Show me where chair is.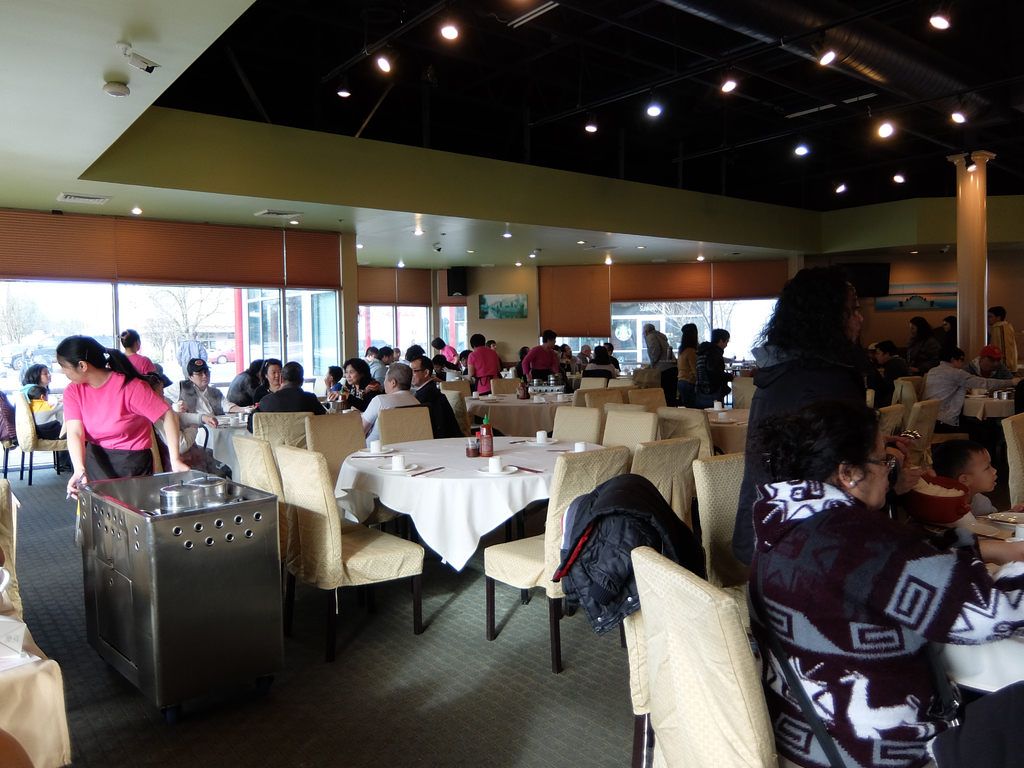
chair is at crop(877, 403, 902, 438).
